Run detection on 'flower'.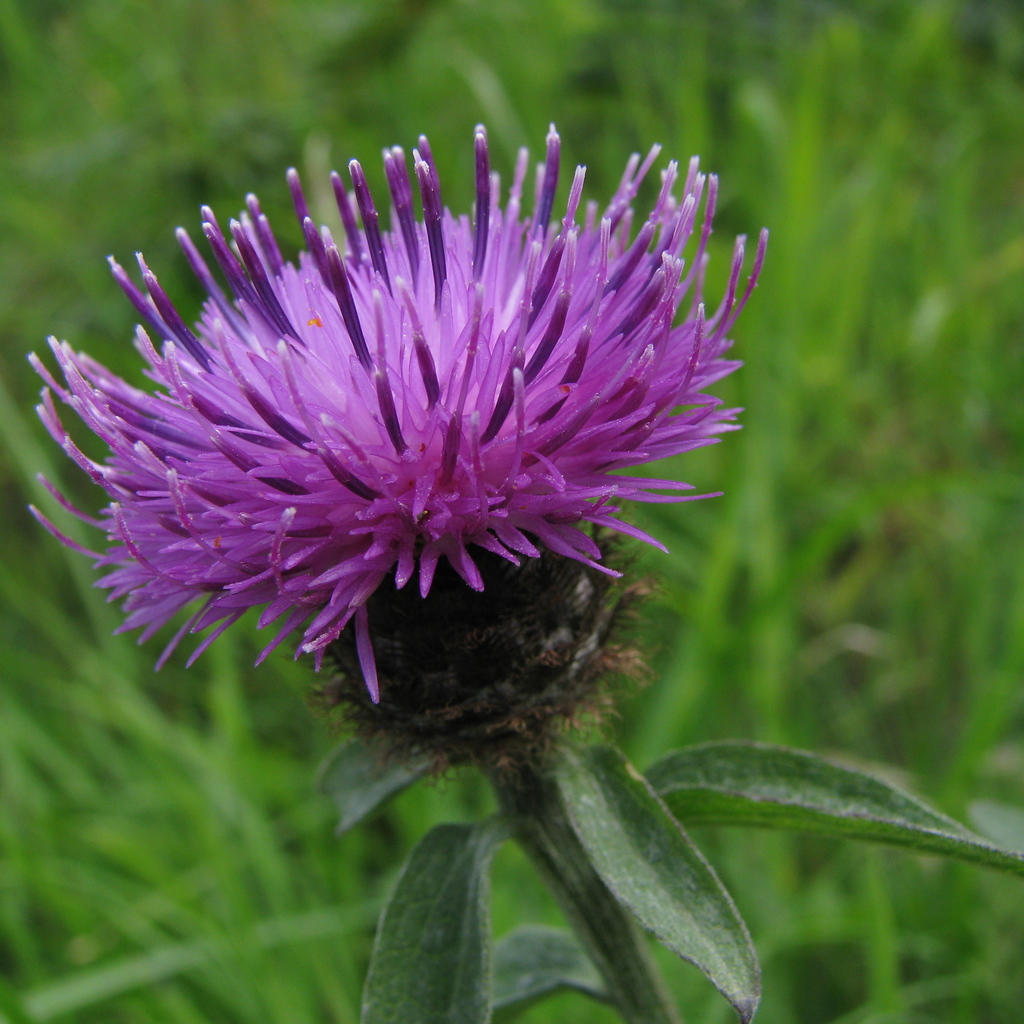
Result: [left=38, top=136, right=782, bottom=776].
